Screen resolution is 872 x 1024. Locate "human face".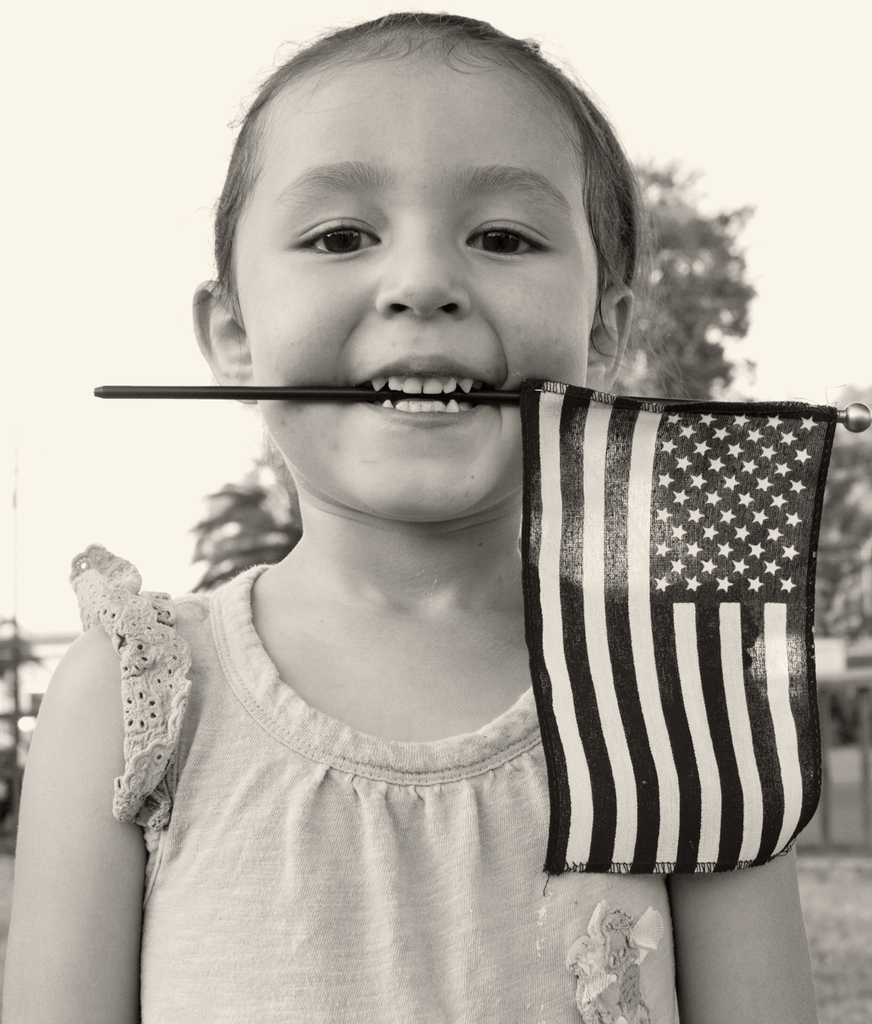
Rect(234, 63, 598, 521).
